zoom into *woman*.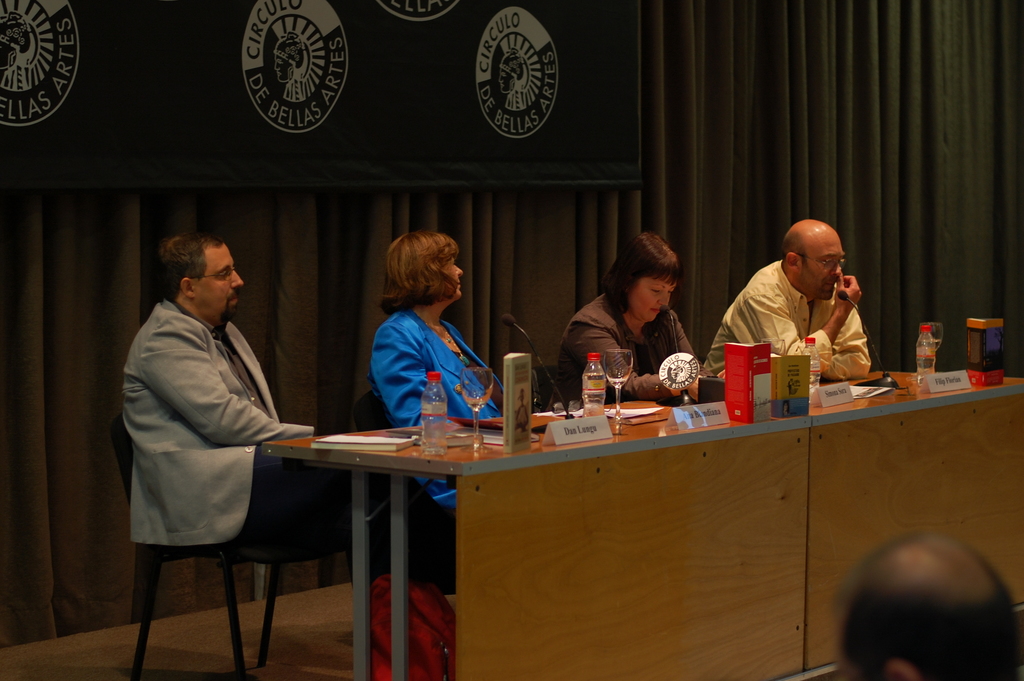
Zoom target: detection(353, 225, 499, 436).
